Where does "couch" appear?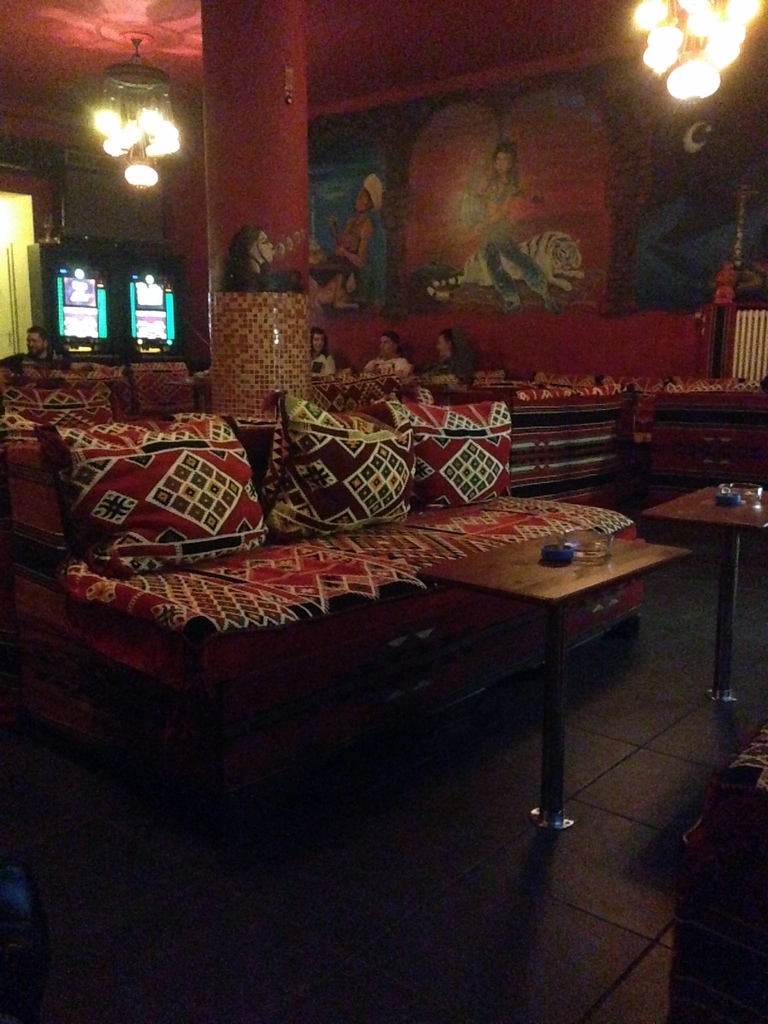
Appears at 77:408:665:813.
